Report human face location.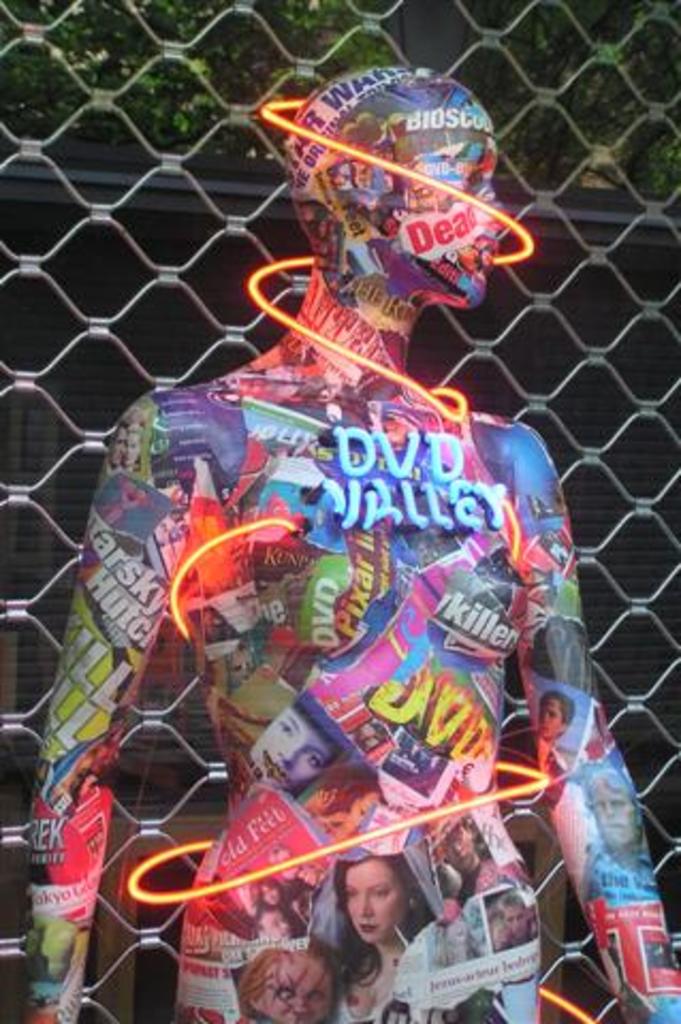
Report: [256, 706, 331, 796].
